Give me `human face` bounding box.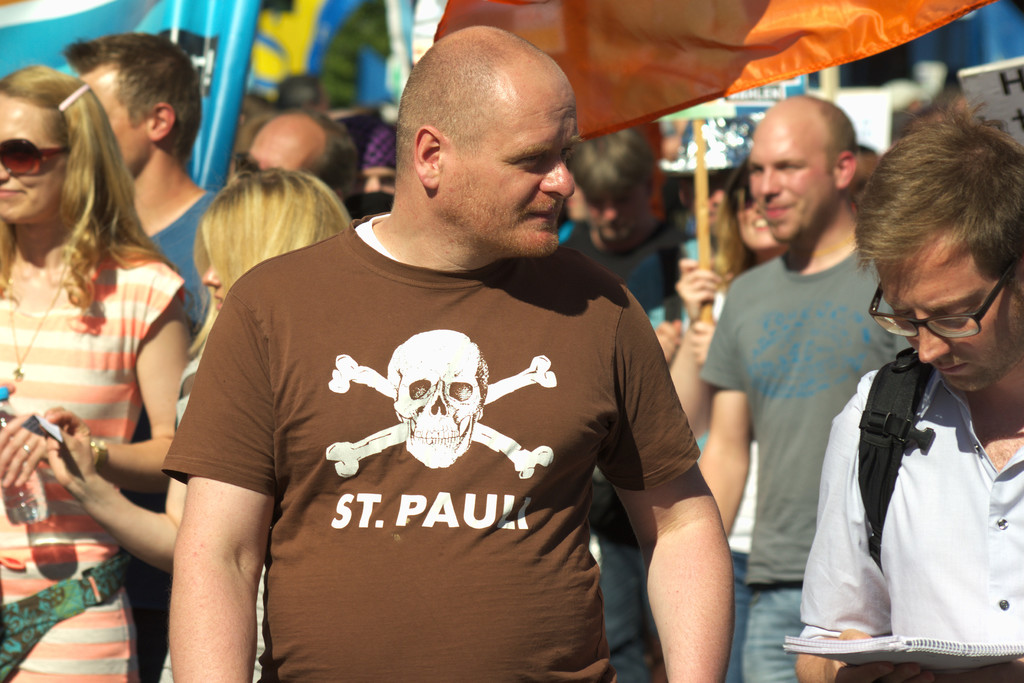
crop(83, 67, 147, 172).
